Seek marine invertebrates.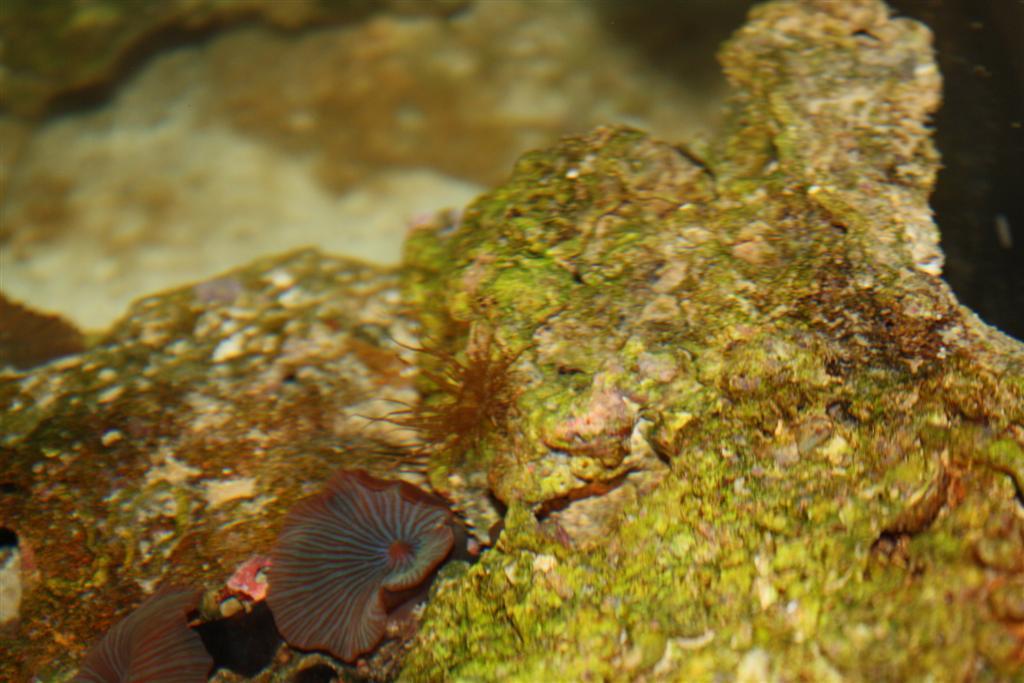
box=[74, 588, 214, 682].
